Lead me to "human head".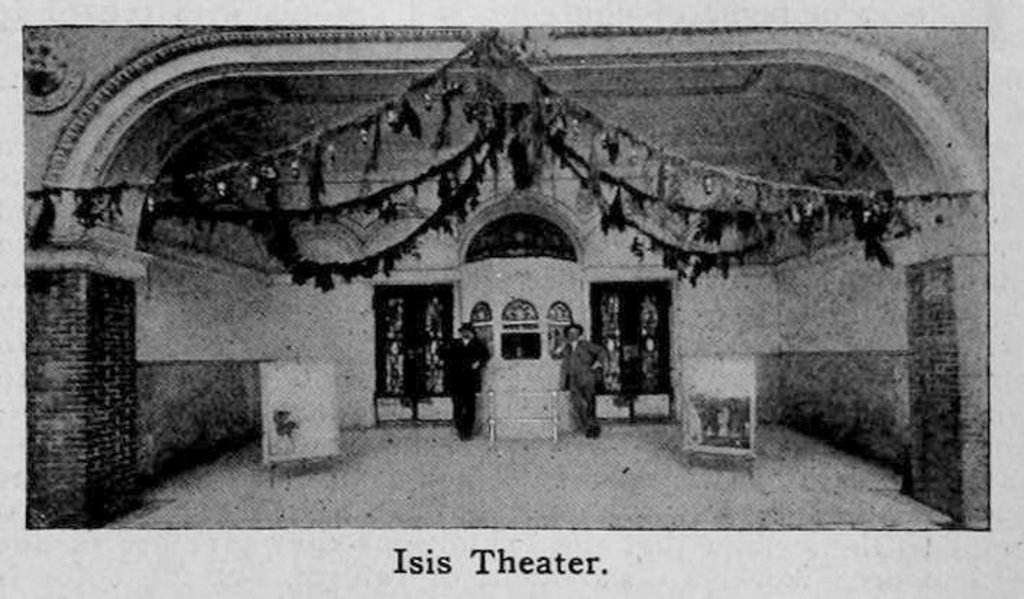
Lead to (x1=563, y1=324, x2=581, y2=343).
